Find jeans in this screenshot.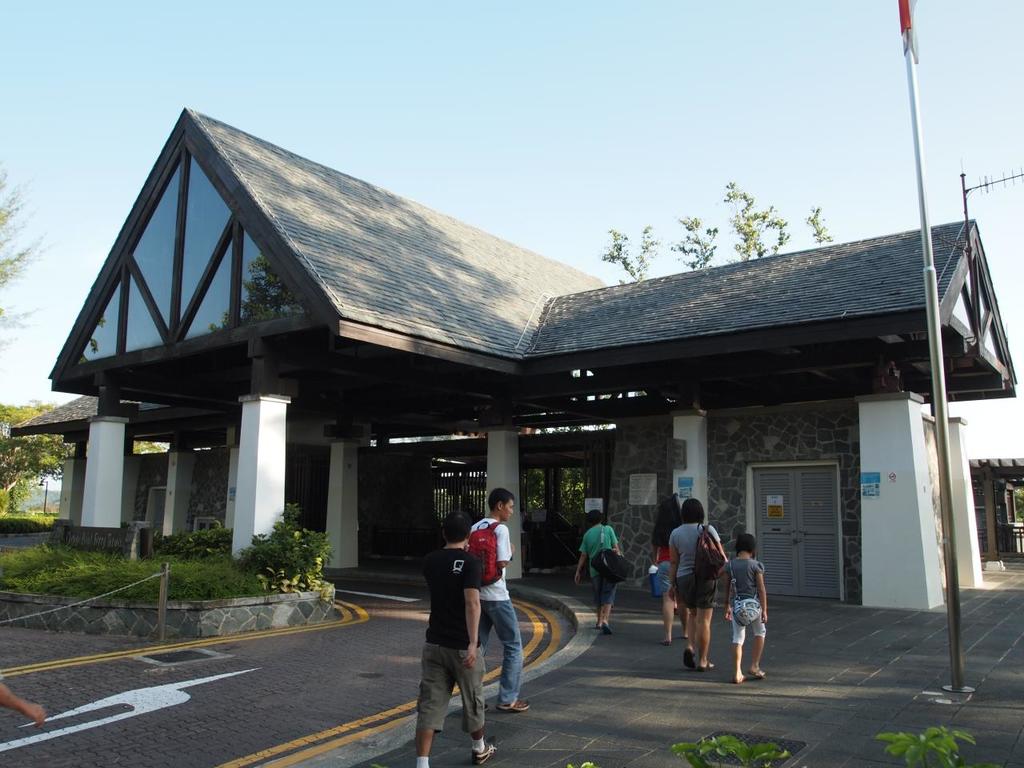
The bounding box for jeans is box(483, 602, 522, 704).
